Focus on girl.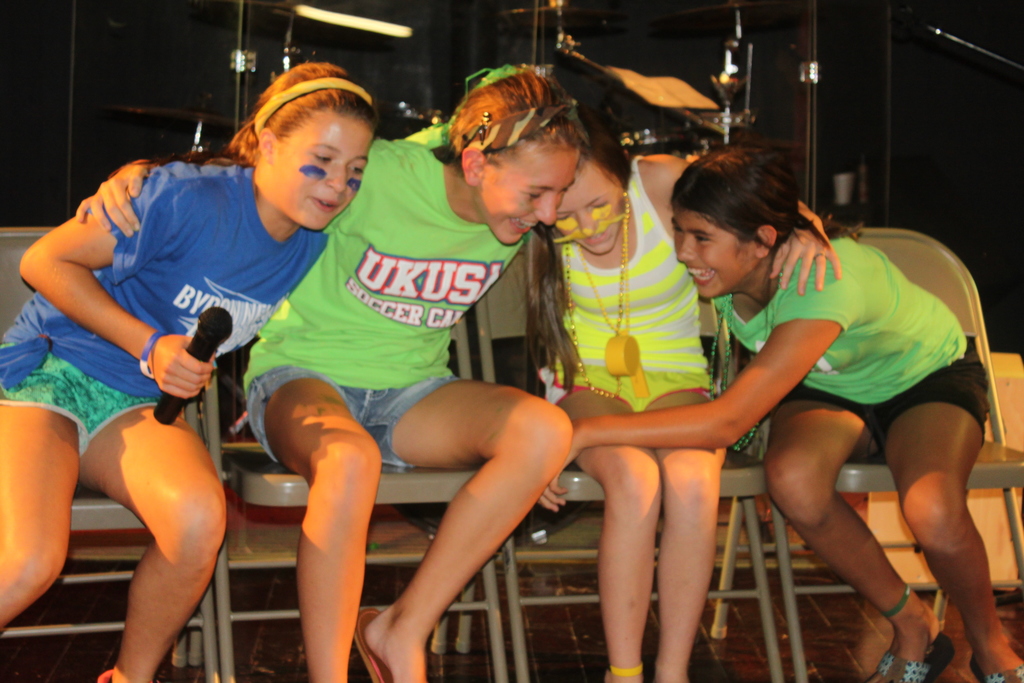
Focused at 527,104,848,677.
